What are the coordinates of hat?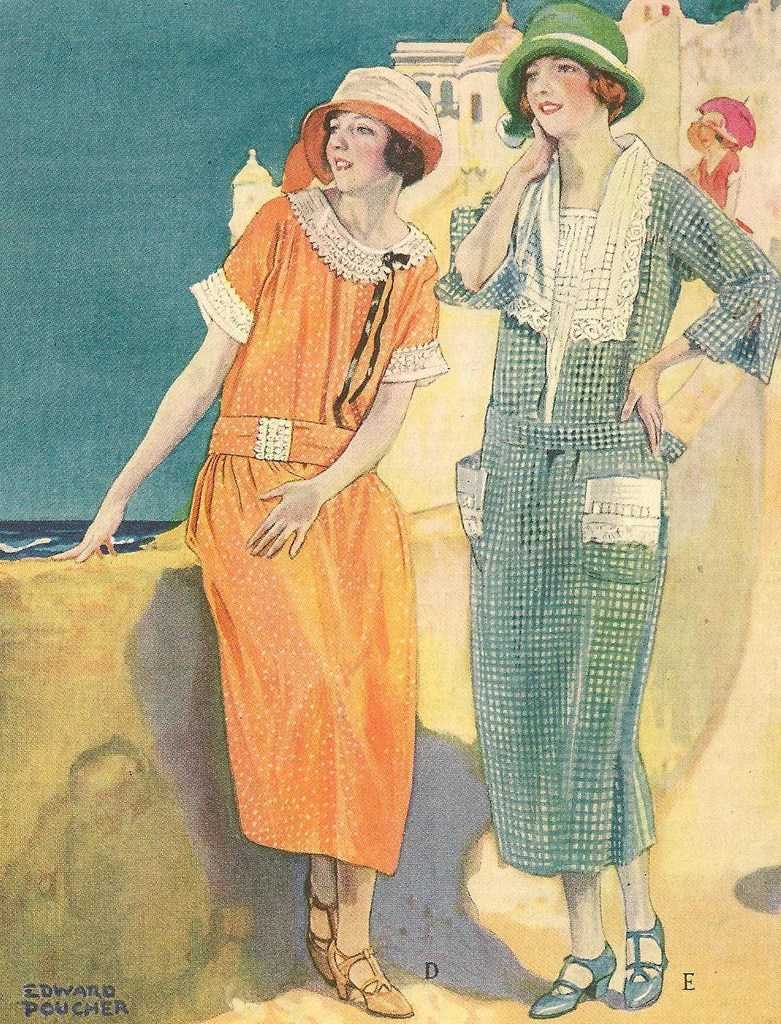
496 0 645 125.
